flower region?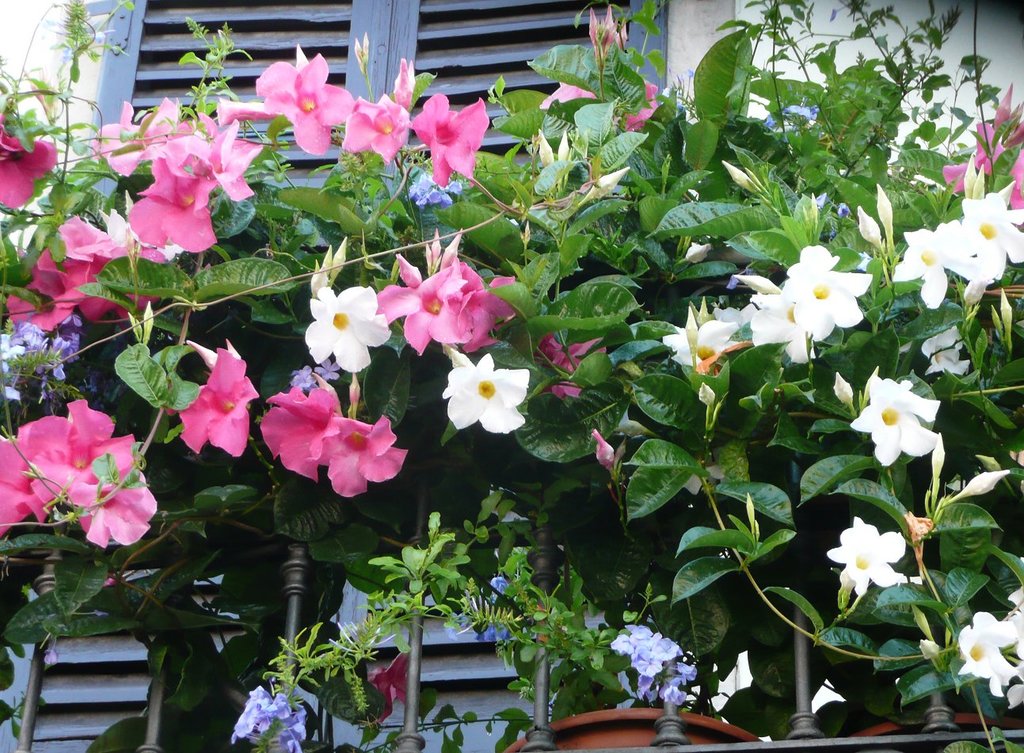
(left=892, top=211, right=991, bottom=312)
